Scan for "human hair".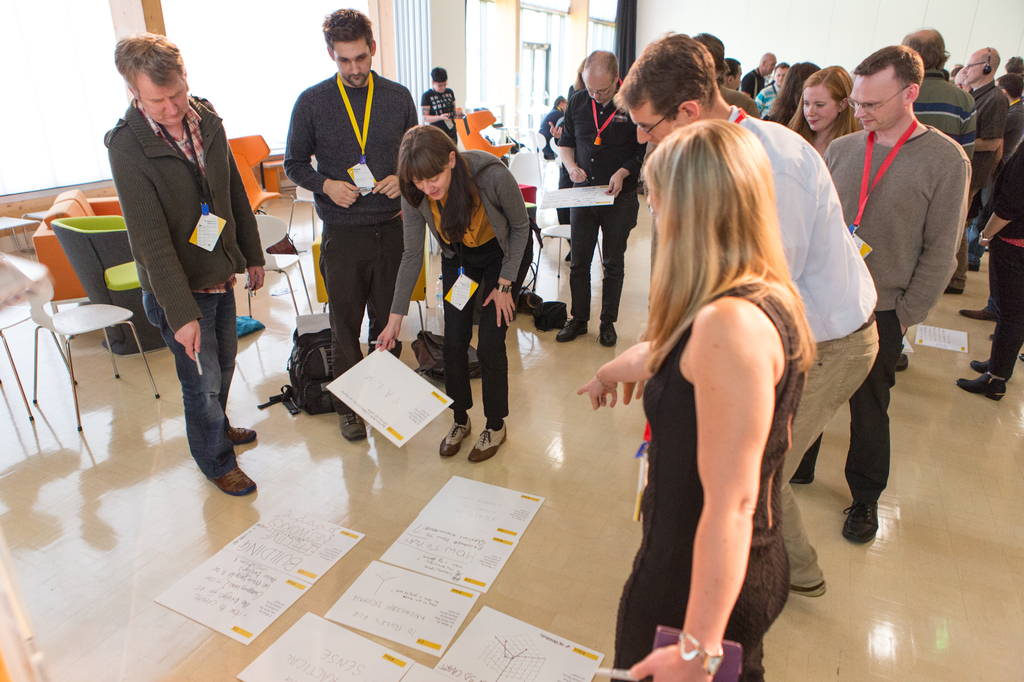
Scan result: box(432, 66, 449, 82).
